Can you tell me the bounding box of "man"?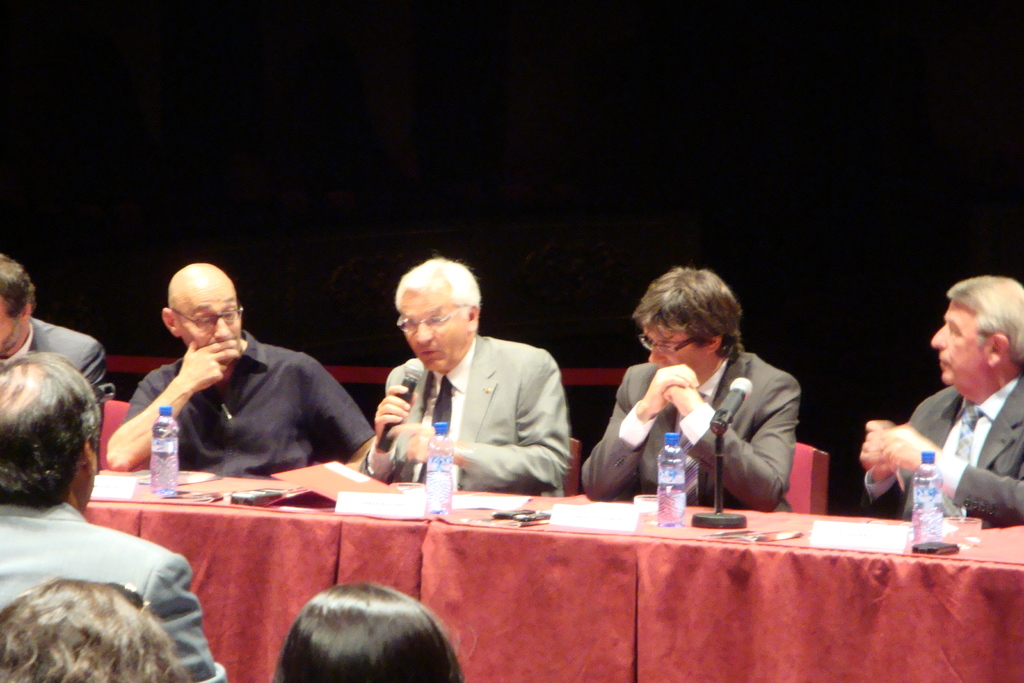
858 273 1023 533.
